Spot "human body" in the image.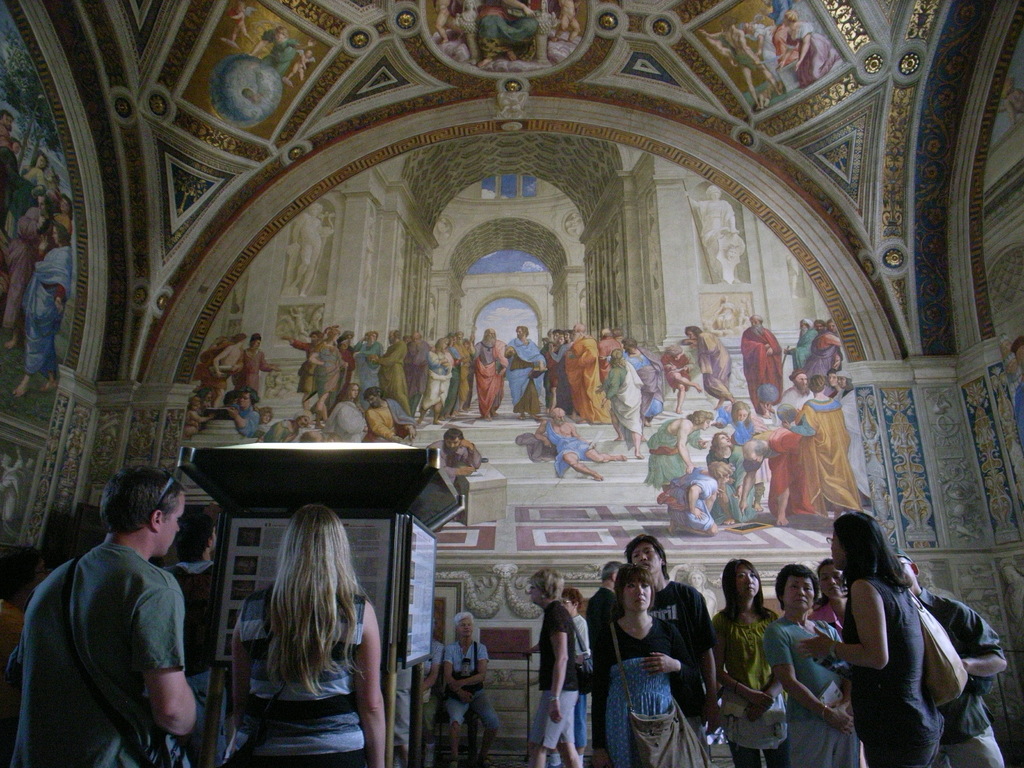
"human body" found at (792, 392, 870, 508).
